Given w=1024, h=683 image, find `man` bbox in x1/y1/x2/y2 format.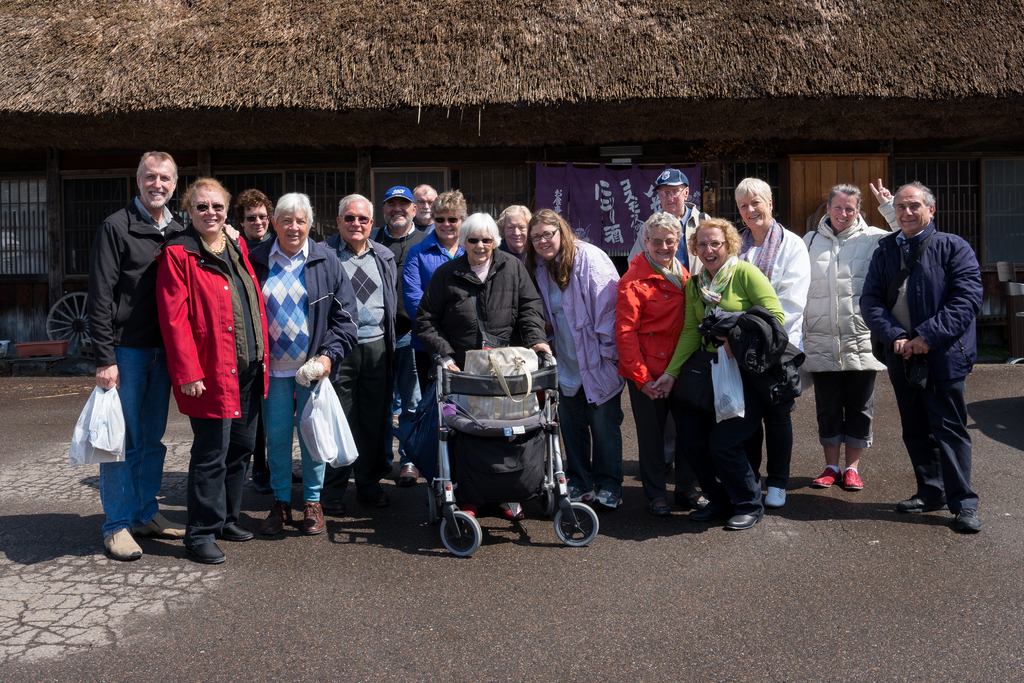
366/186/433/486.
